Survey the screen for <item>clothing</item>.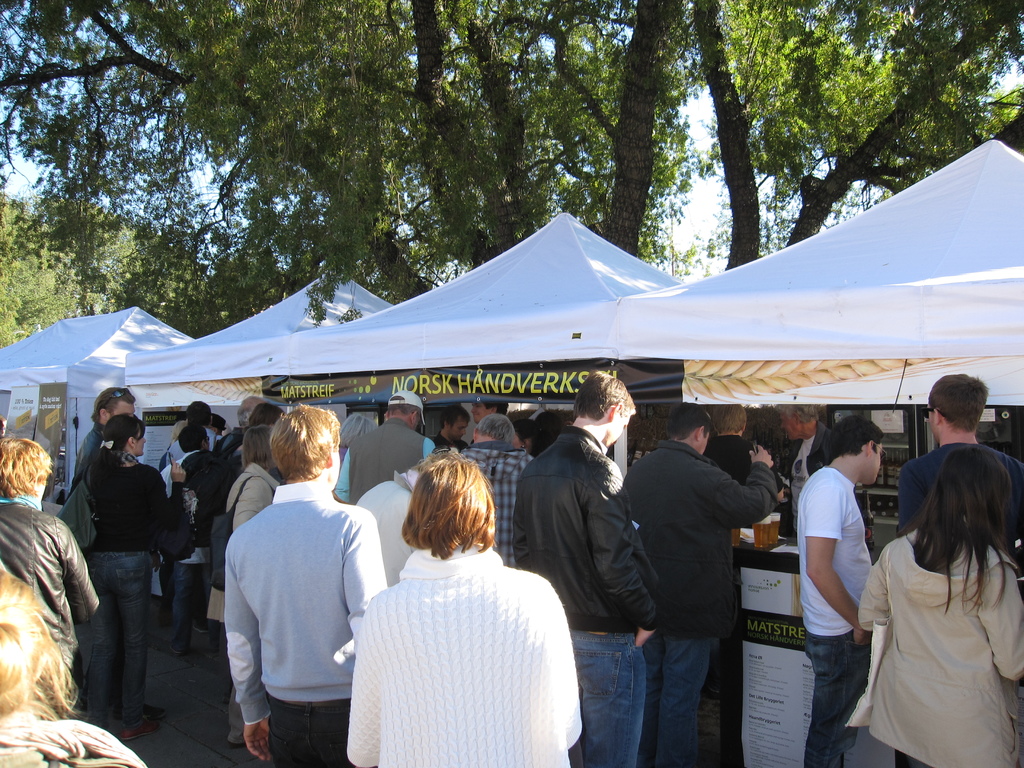
Survey found: 212, 460, 382, 744.
